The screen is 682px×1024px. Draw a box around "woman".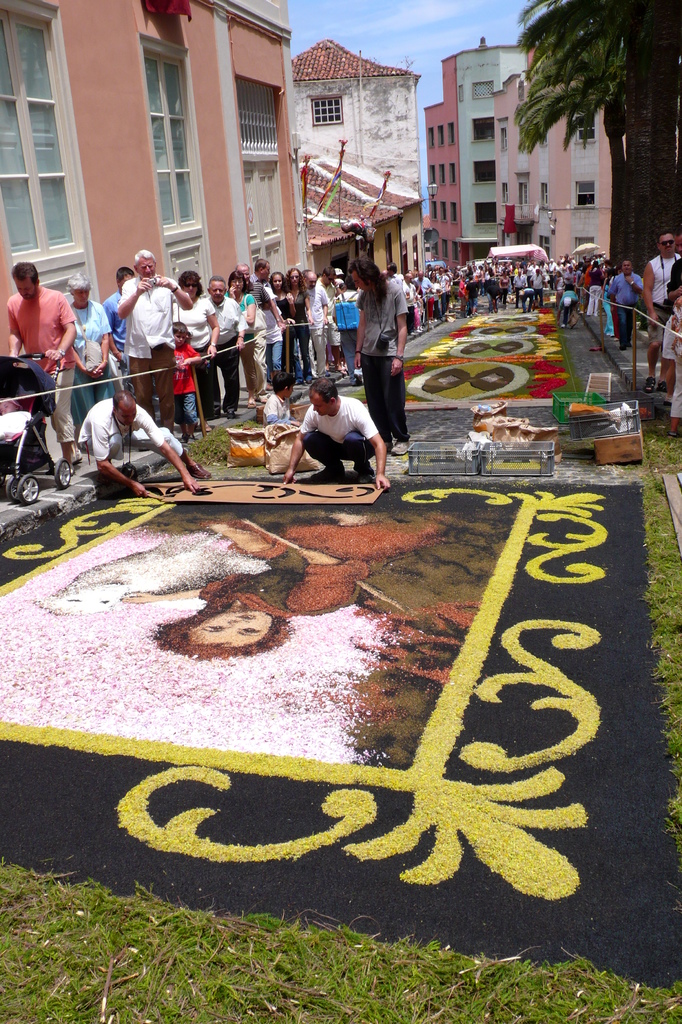
{"left": 479, "top": 265, "right": 484, "bottom": 294}.
